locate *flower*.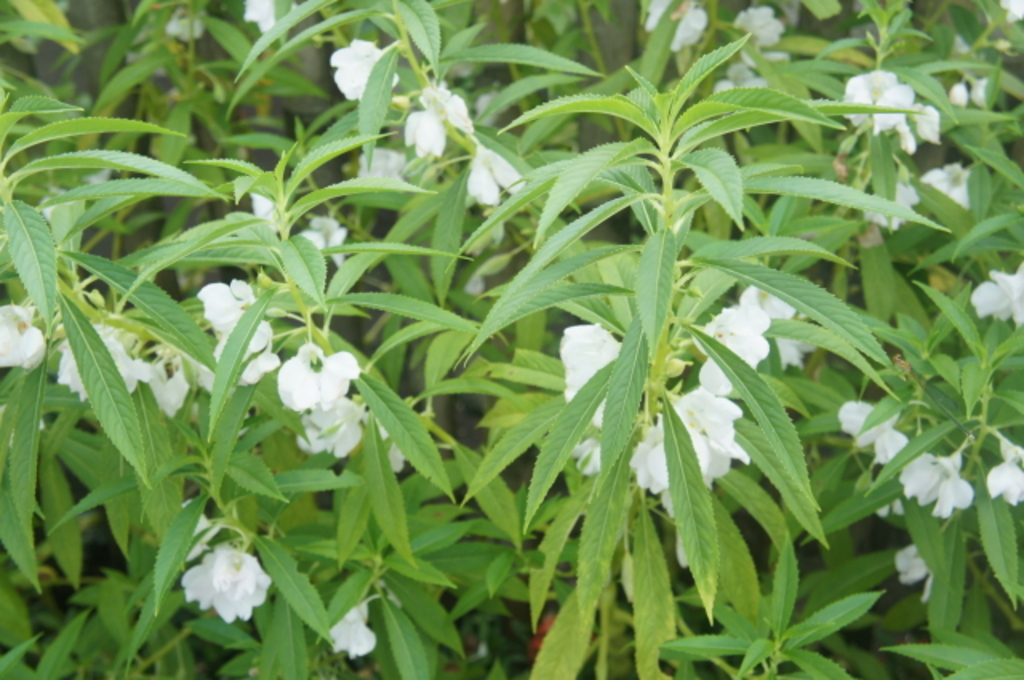
Bounding box: detection(922, 162, 966, 208).
